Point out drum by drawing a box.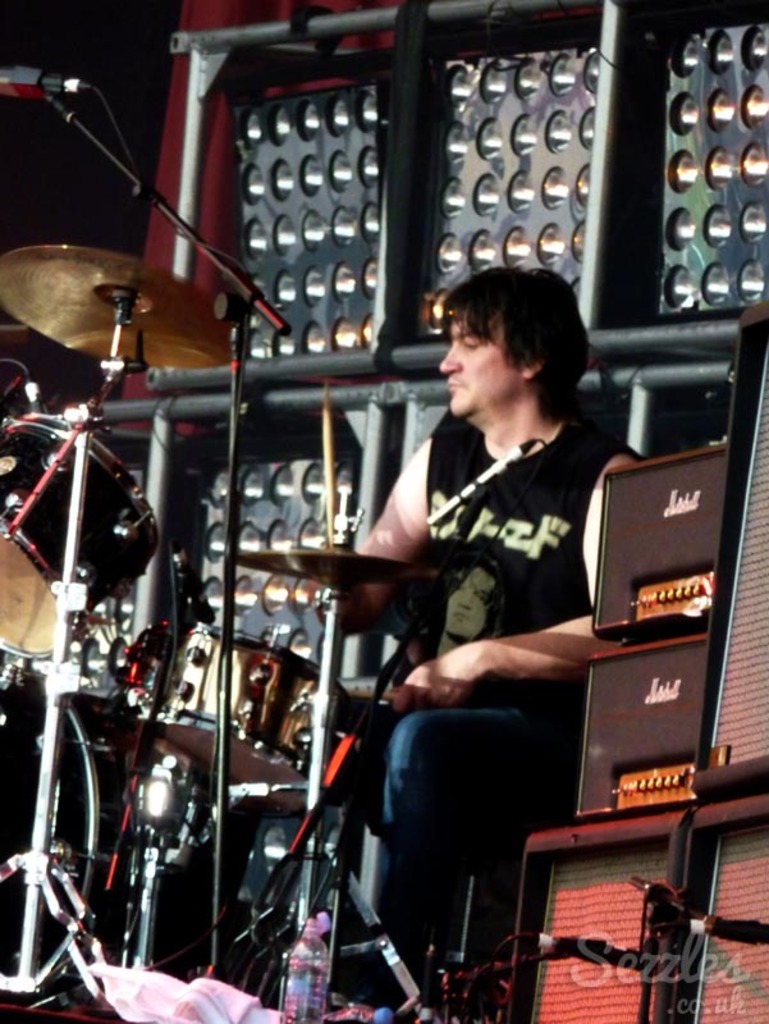
region(154, 632, 328, 808).
